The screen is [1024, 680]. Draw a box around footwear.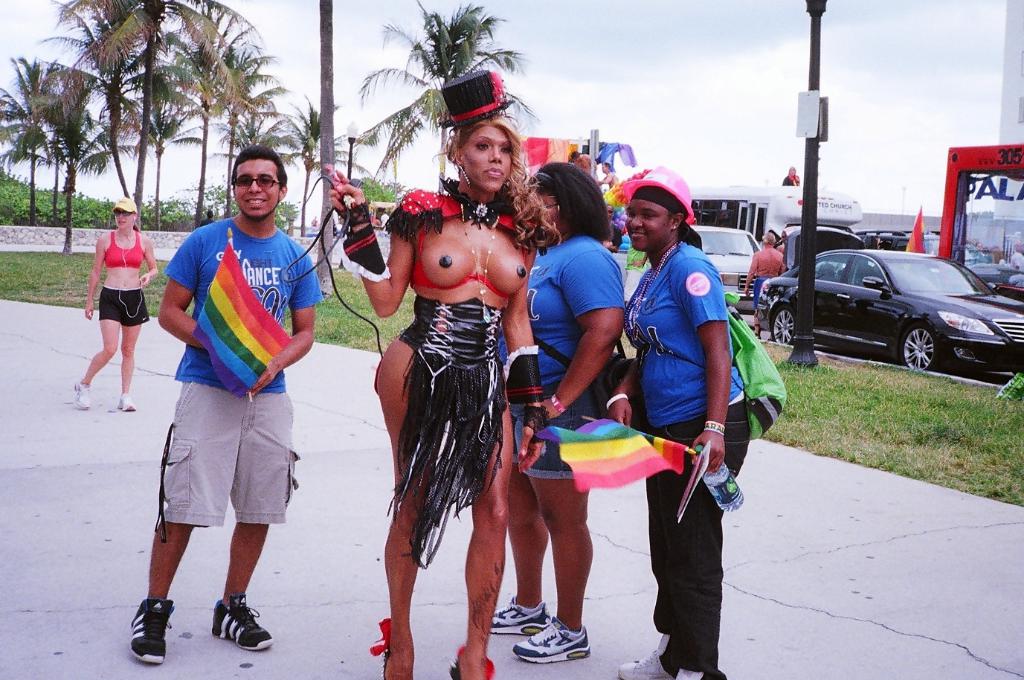
box=[479, 603, 553, 638].
